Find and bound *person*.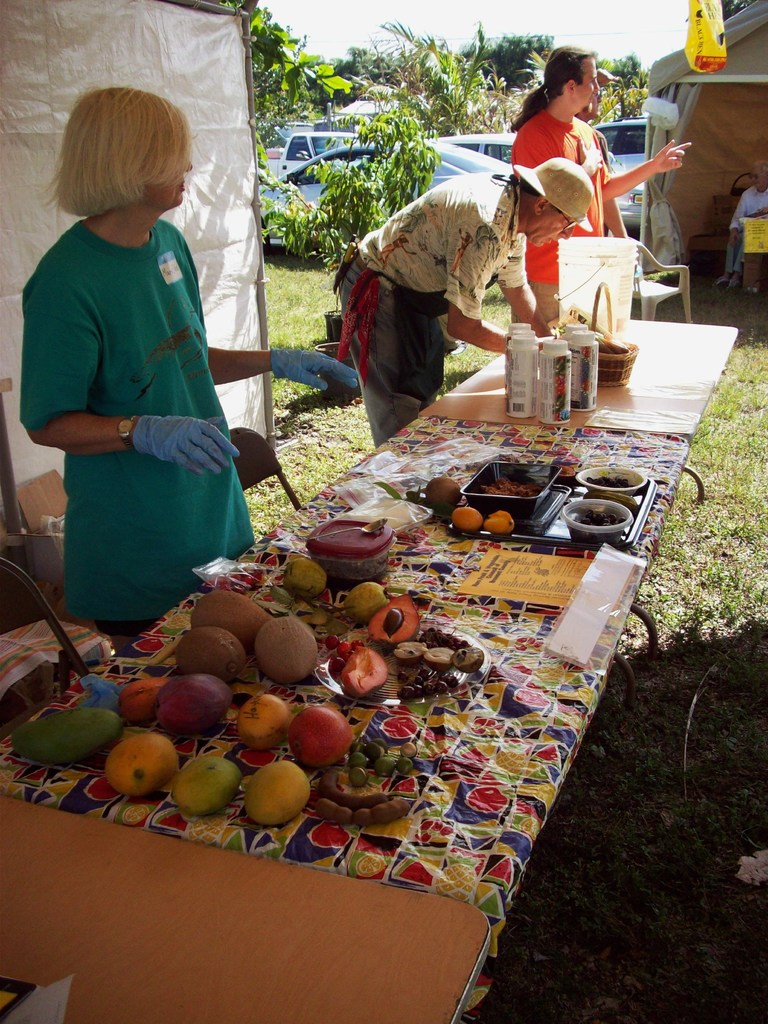
Bound: locate(17, 88, 360, 648).
